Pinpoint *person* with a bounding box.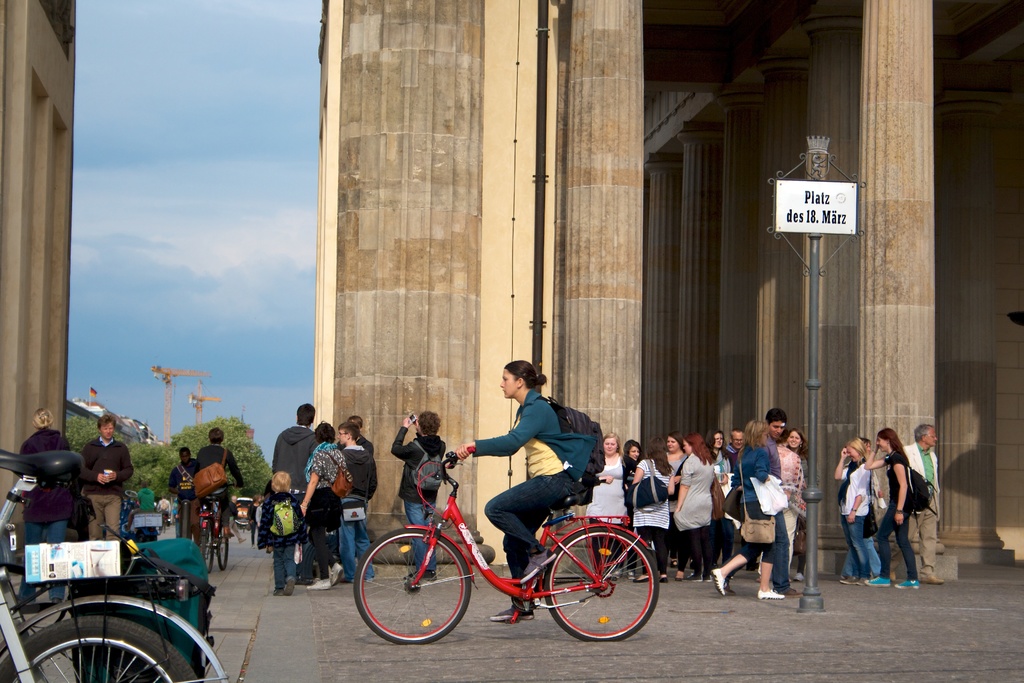
<bbox>81, 414, 136, 544</bbox>.
